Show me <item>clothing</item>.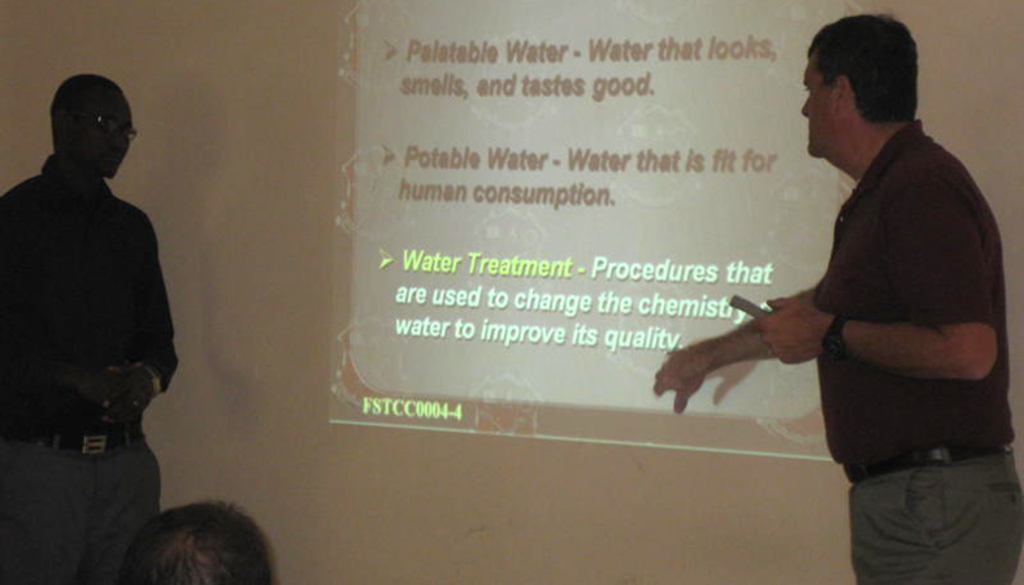
<item>clothing</item> is here: {"left": 803, "top": 113, "right": 1023, "bottom": 584}.
